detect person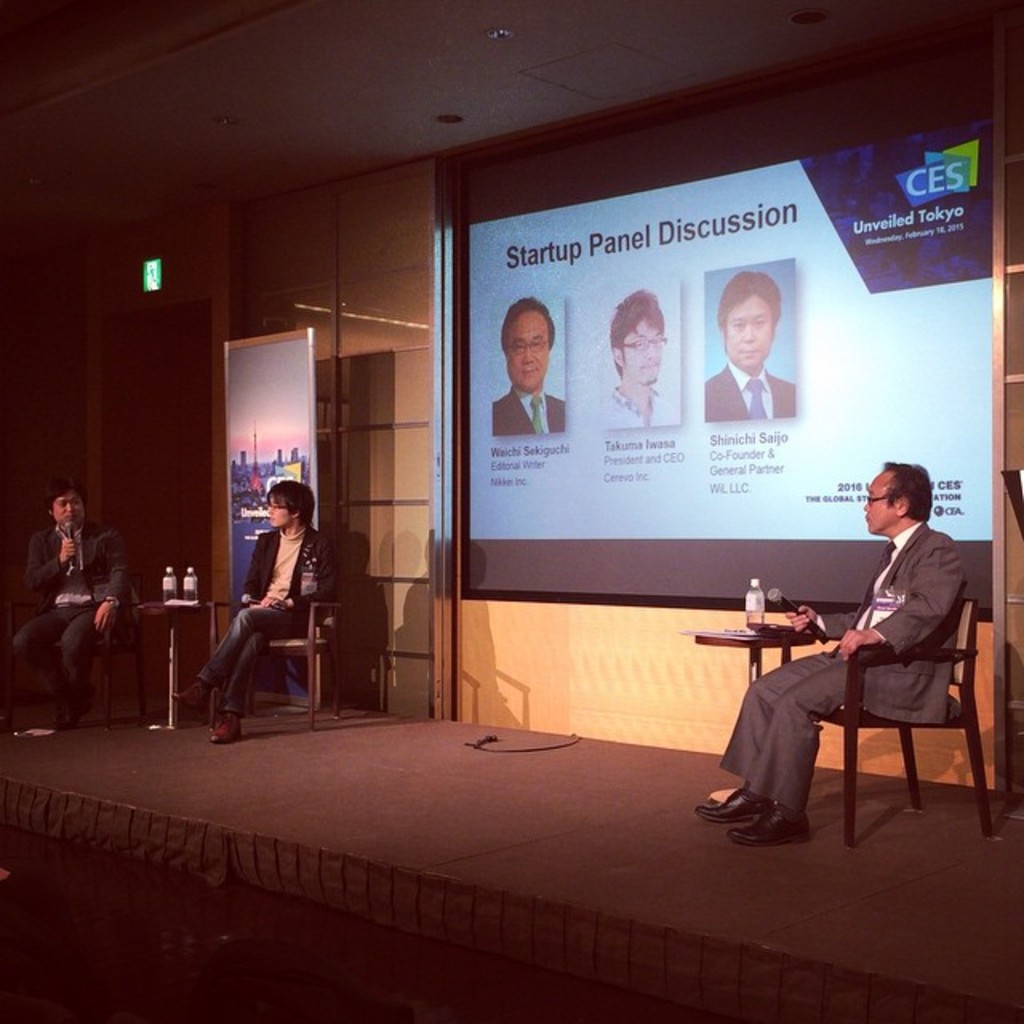
BBox(704, 462, 942, 846)
